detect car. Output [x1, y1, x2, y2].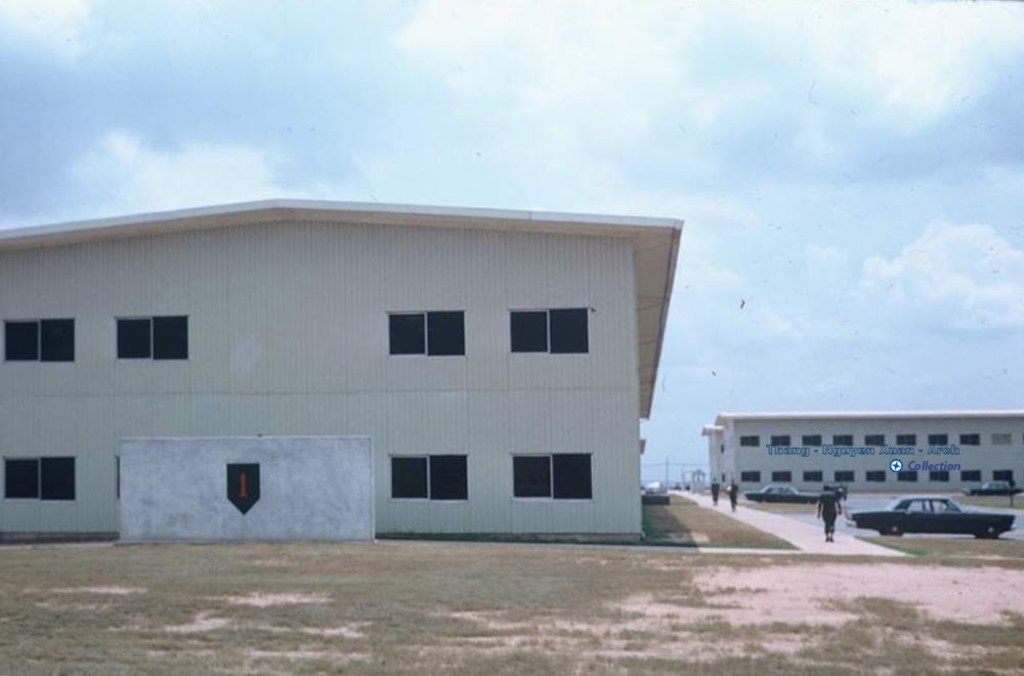
[965, 479, 1022, 497].
